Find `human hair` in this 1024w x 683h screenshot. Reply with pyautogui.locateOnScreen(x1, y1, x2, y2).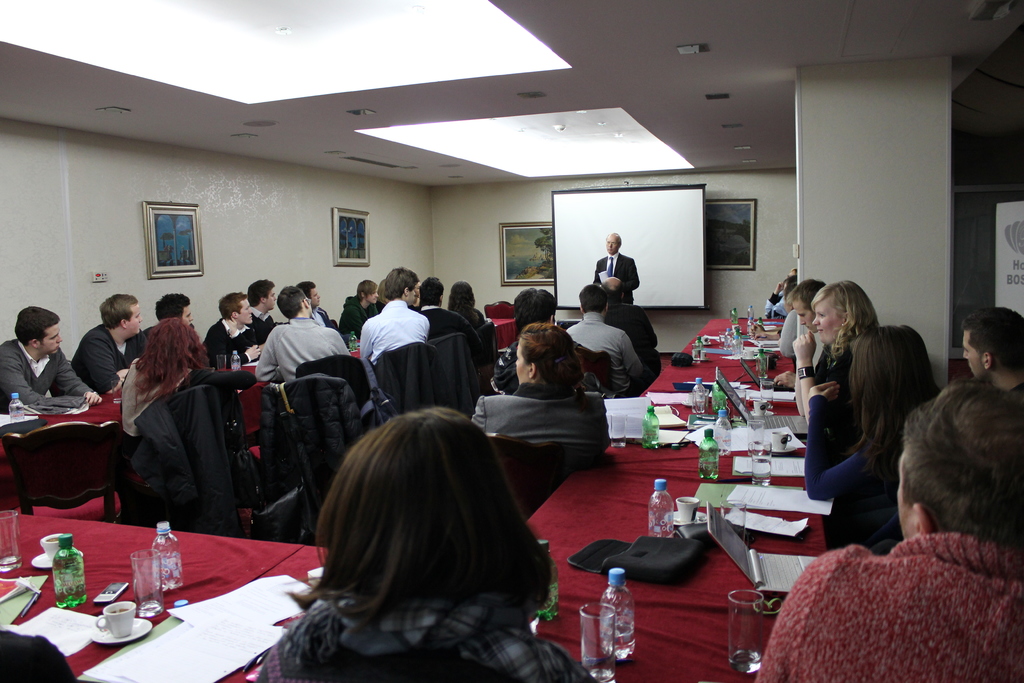
pyautogui.locateOnScreen(808, 276, 882, 374).
